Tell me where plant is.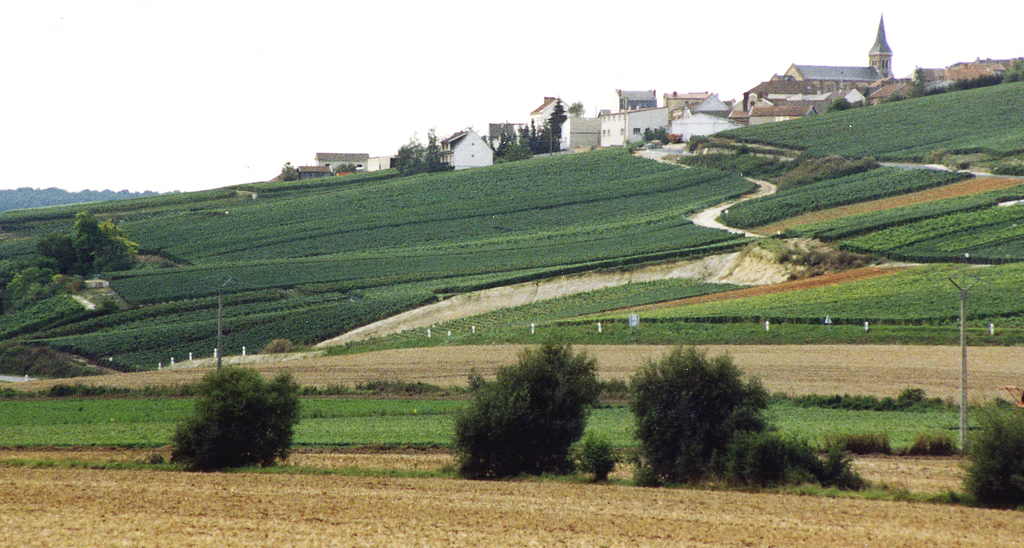
plant is at {"x1": 739, "y1": 430, "x2": 870, "y2": 491}.
